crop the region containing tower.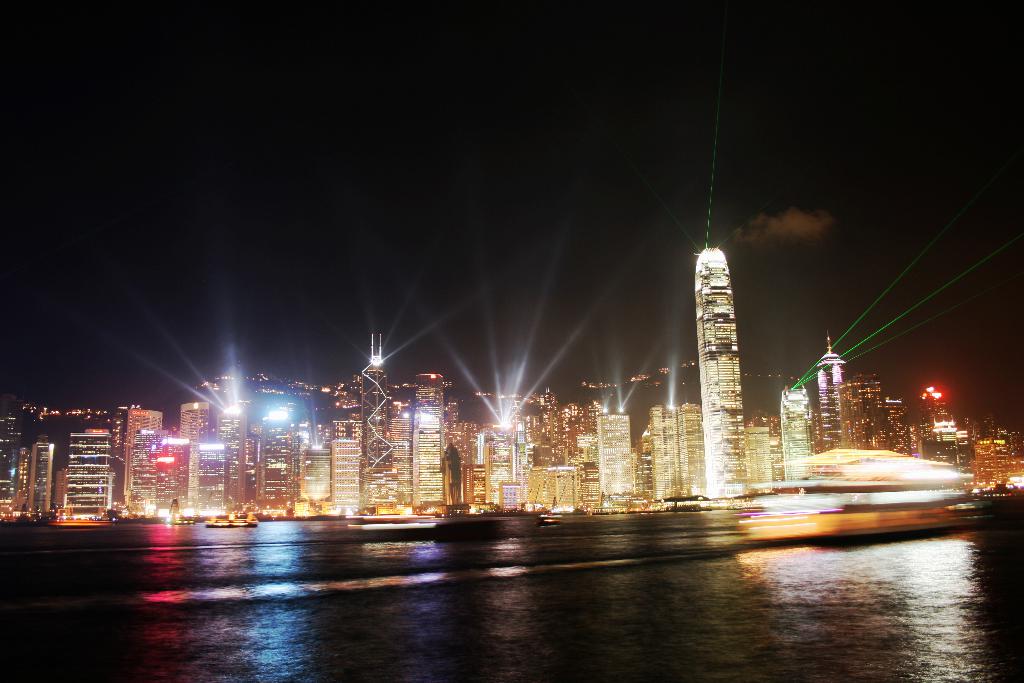
Crop region: x1=695 y1=245 x2=748 y2=499.
